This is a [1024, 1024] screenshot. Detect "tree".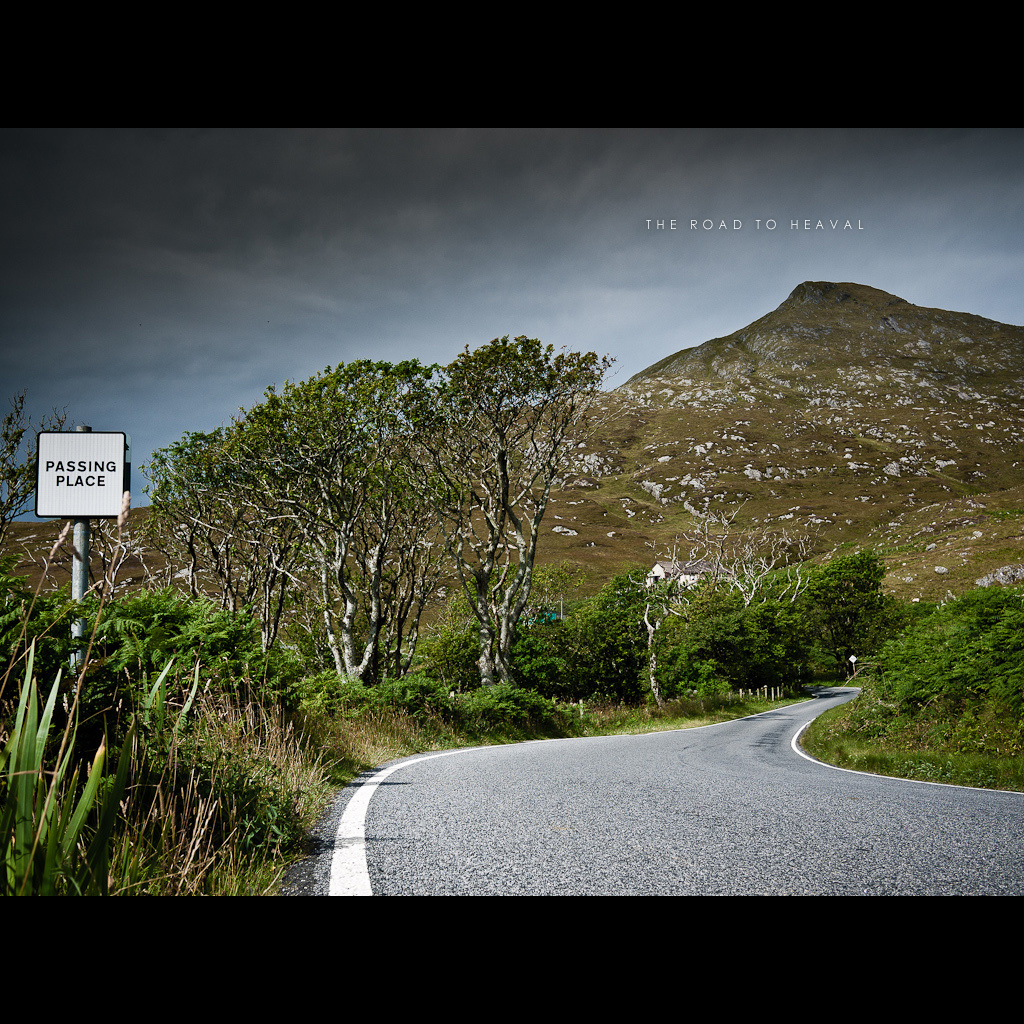
bbox=[151, 406, 227, 601].
